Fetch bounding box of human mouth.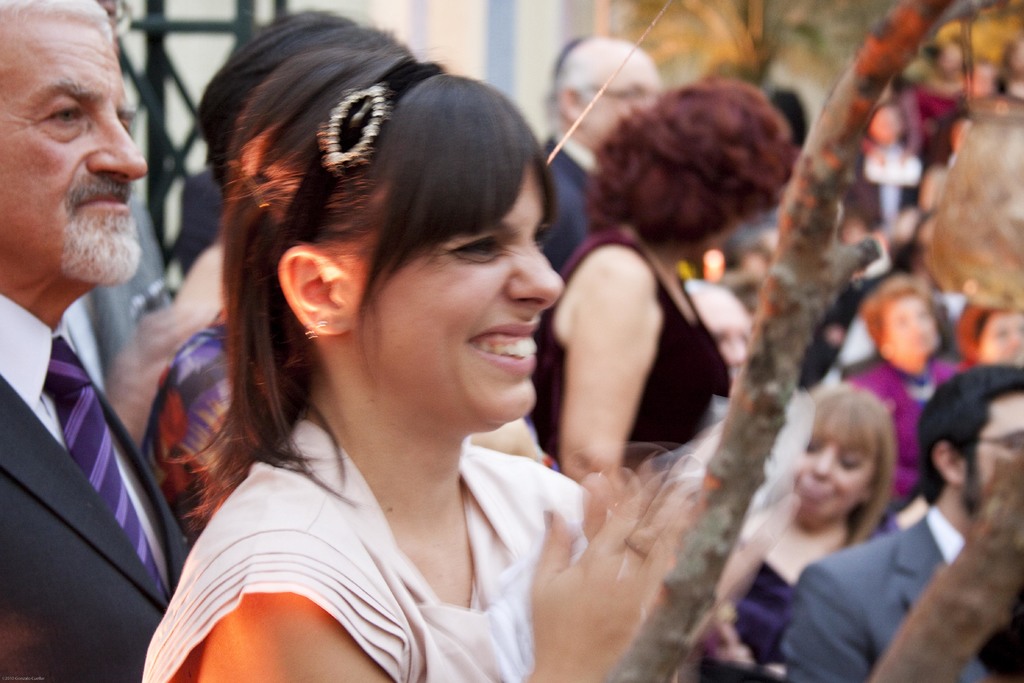
Bbox: detection(464, 322, 538, 375).
